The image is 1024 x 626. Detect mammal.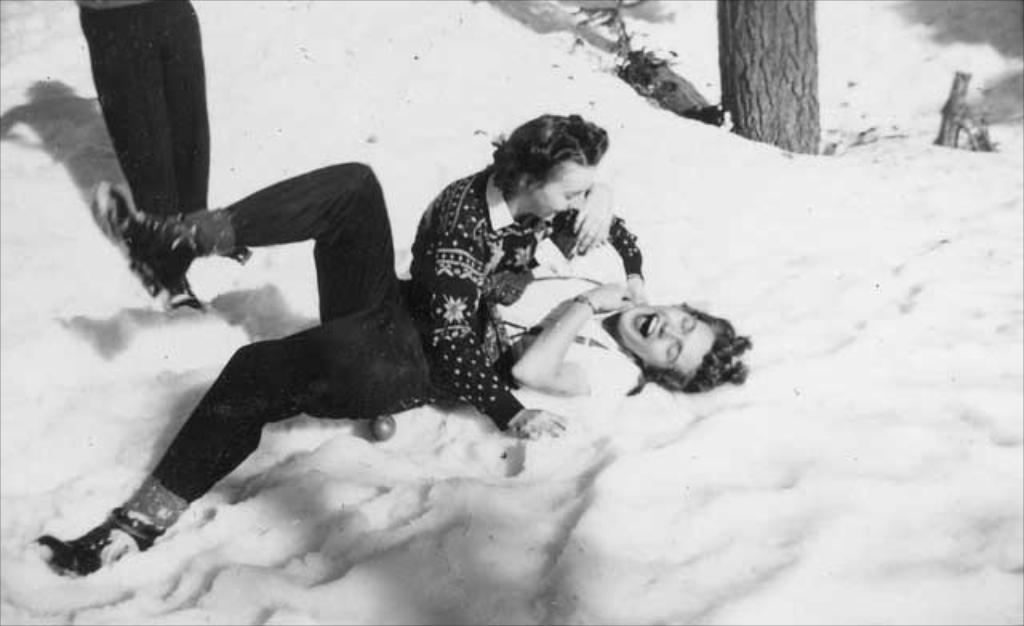
Detection: x1=416 y1=115 x2=645 y2=447.
